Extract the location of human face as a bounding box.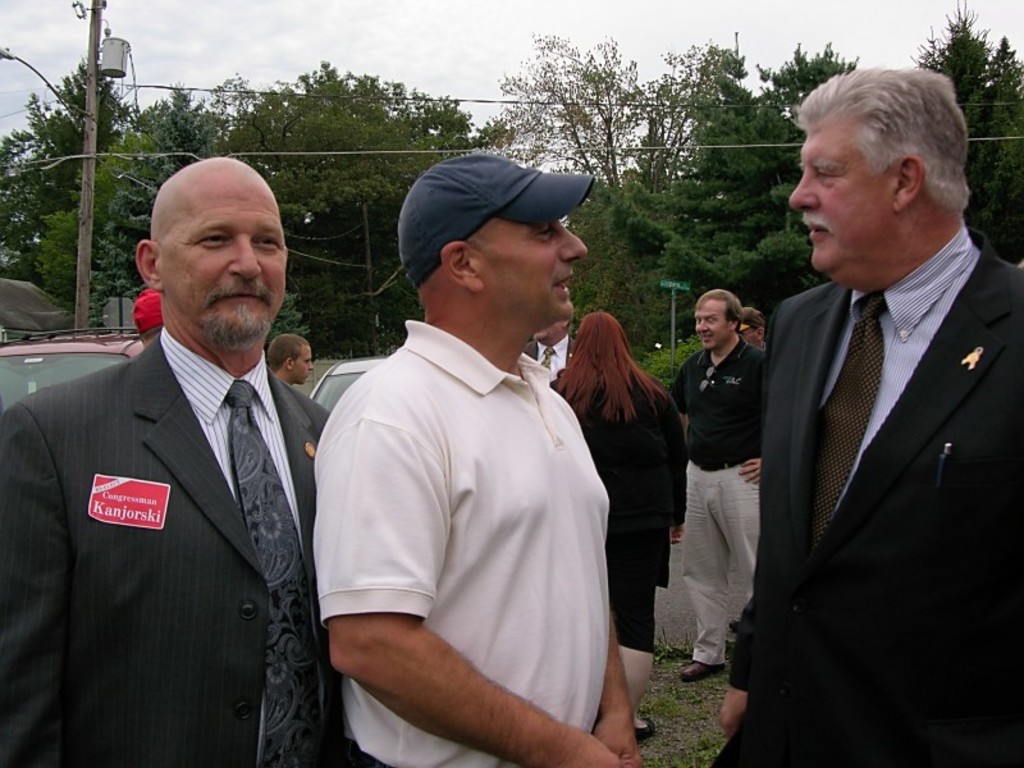
{"left": 741, "top": 328, "right": 764, "bottom": 347}.
